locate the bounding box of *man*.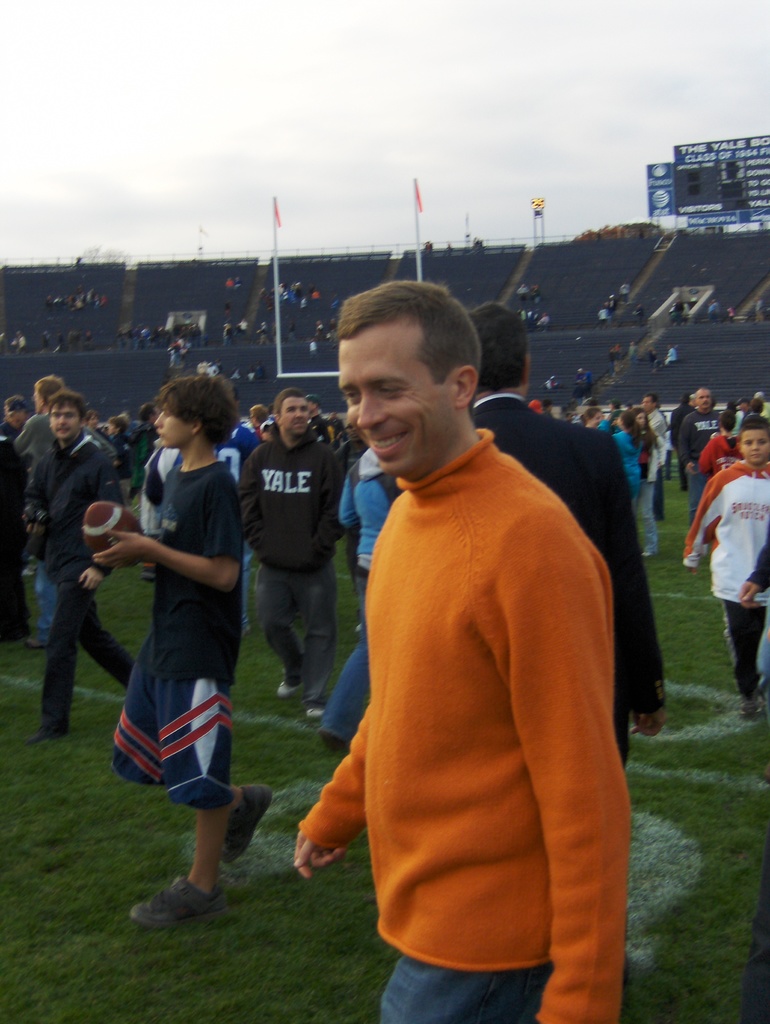
Bounding box: 731/397/754/417.
